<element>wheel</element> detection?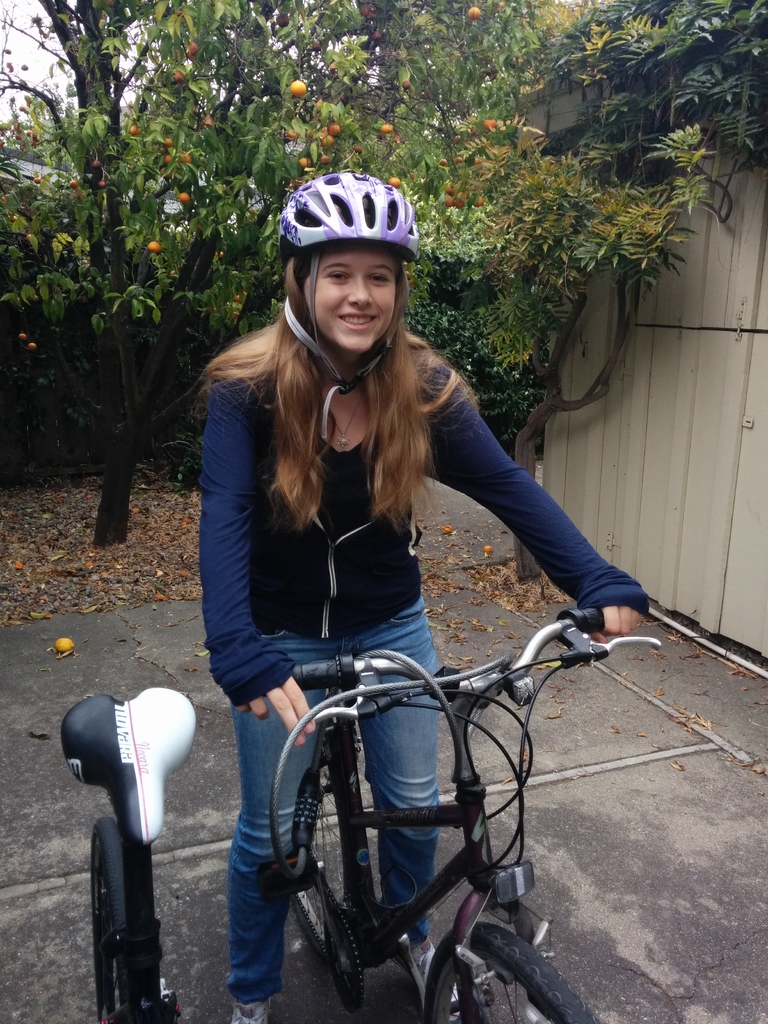
Rect(423, 908, 601, 1023)
